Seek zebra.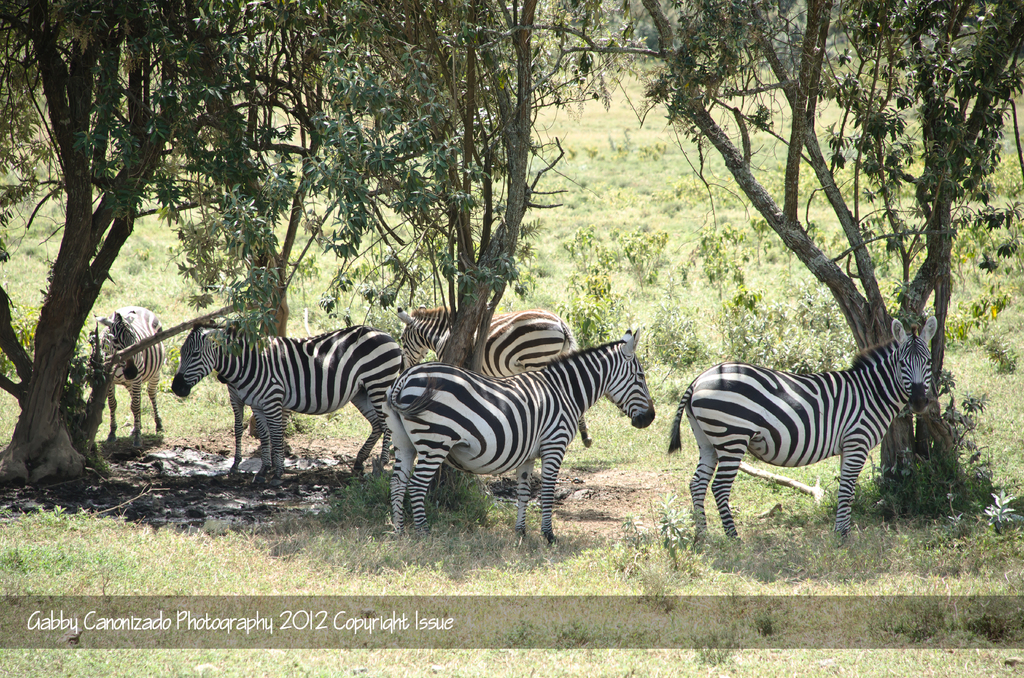
[668,311,943,549].
